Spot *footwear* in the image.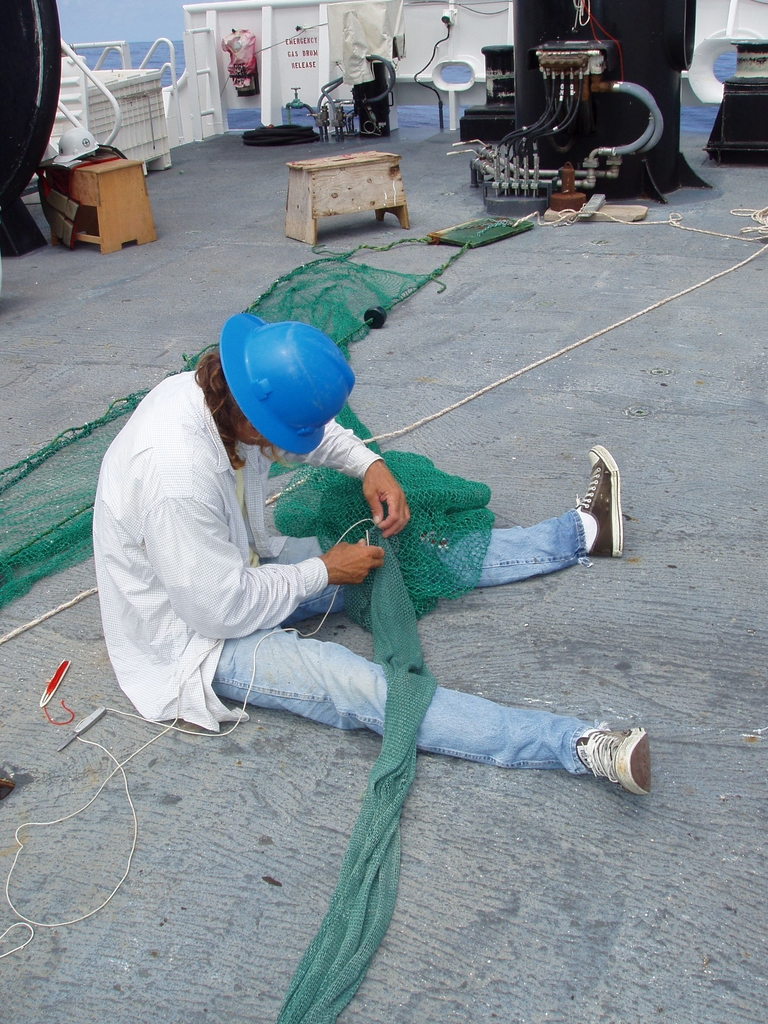
*footwear* found at 575 438 629 557.
